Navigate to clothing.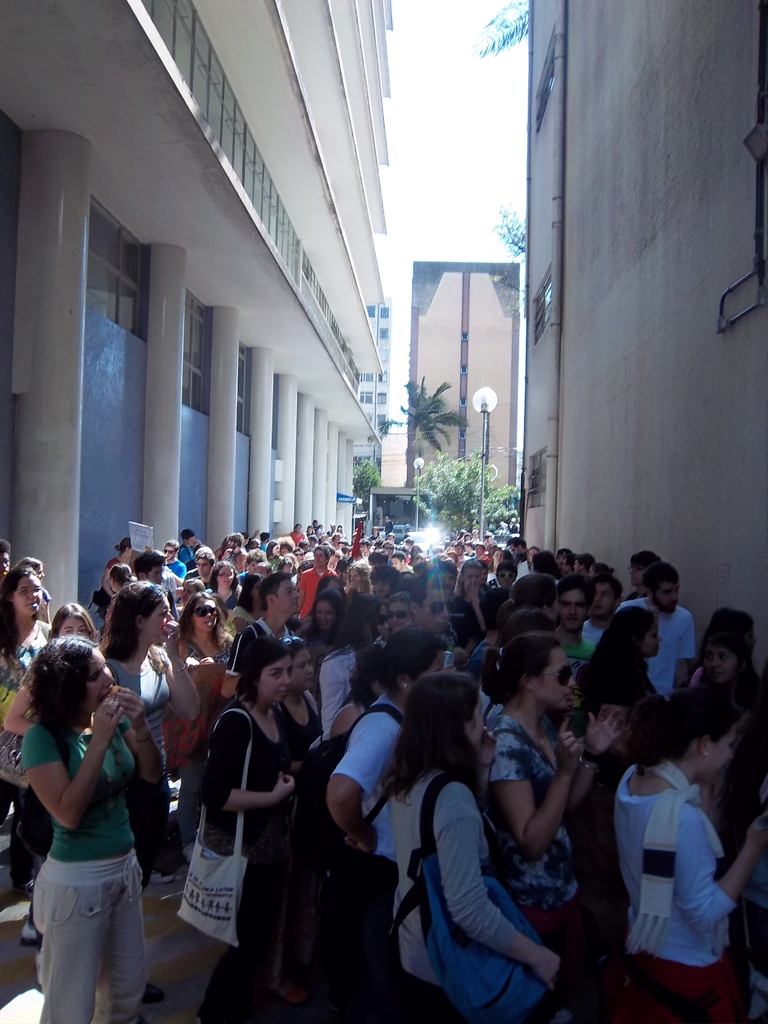
Navigation target: (560,636,598,680).
